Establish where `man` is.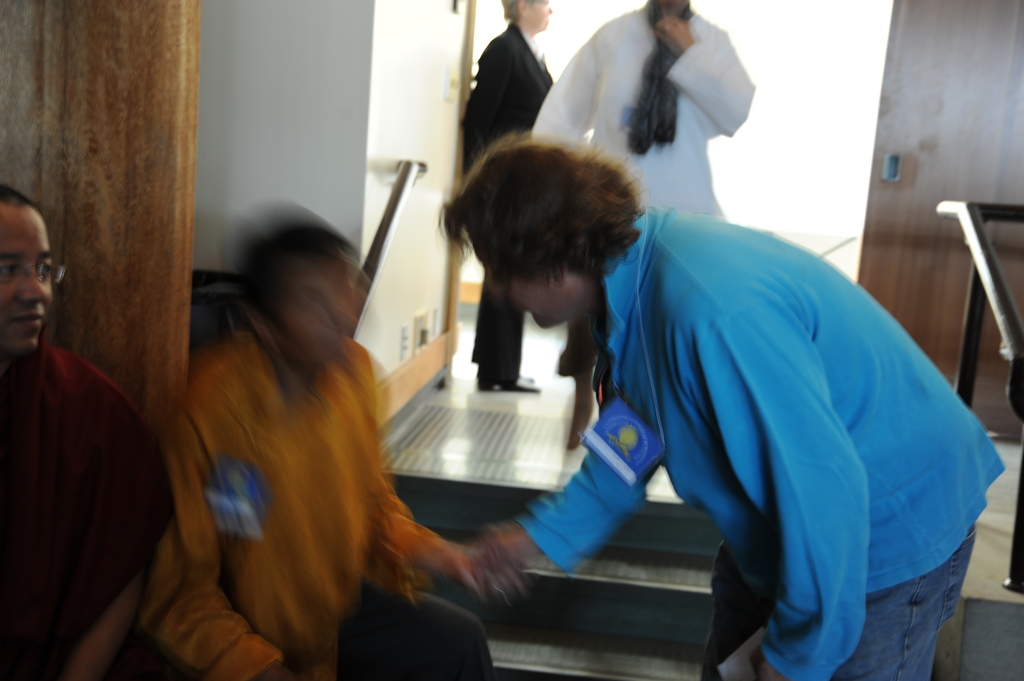
Established at crop(527, 0, 753, 447).
